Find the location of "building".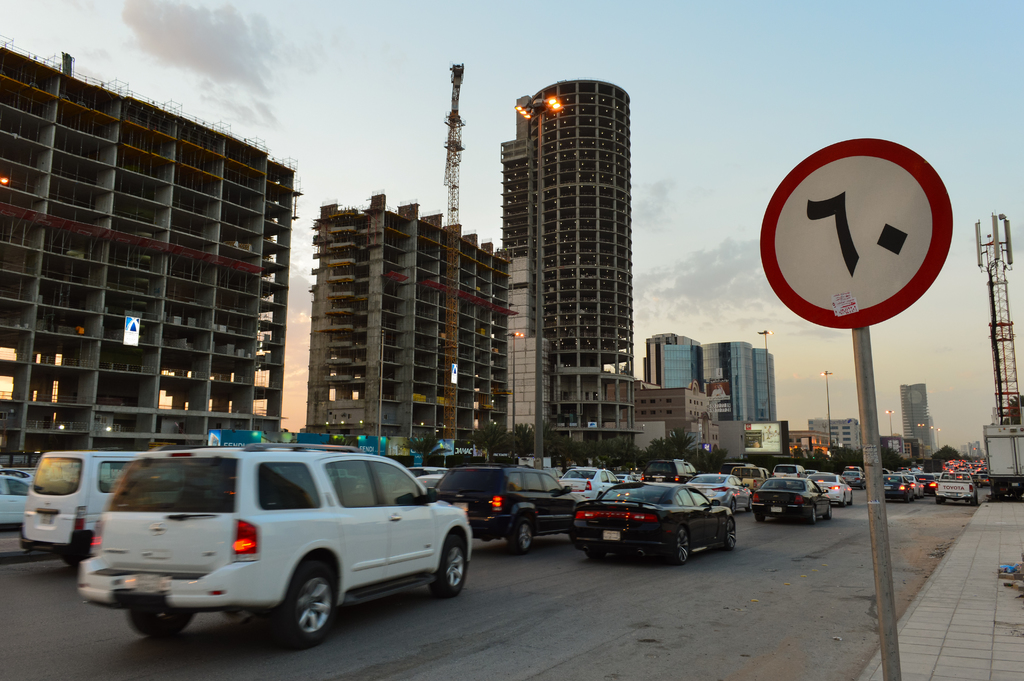
Location: [x1=3, y1=40, x2=305, y2=465].
